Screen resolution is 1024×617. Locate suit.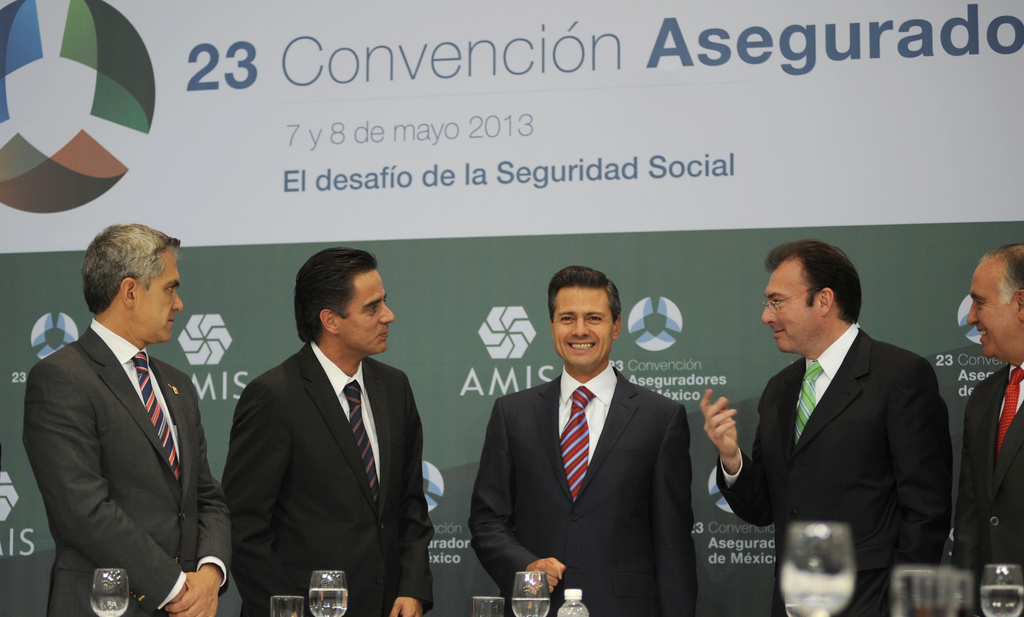
[x1=963, y1=352, x2=1023, y2=616].
